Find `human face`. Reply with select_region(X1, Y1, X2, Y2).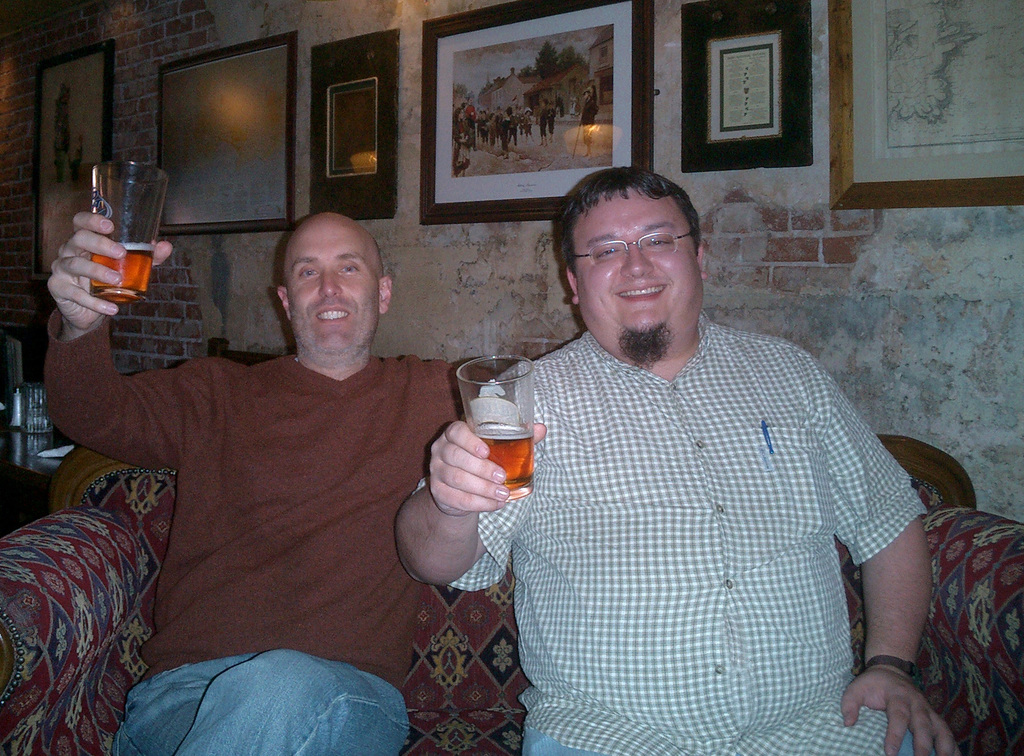
select_region(285, 214, 379, 354).
